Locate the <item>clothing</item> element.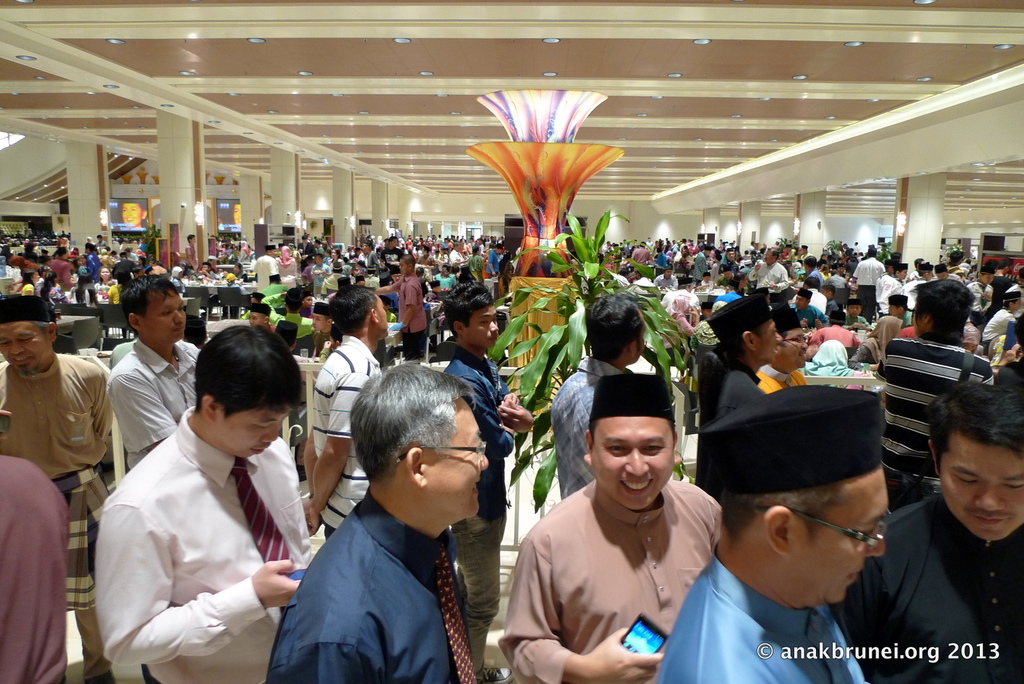
Element bbox: bbox=[834, 496, 1023, 683].
